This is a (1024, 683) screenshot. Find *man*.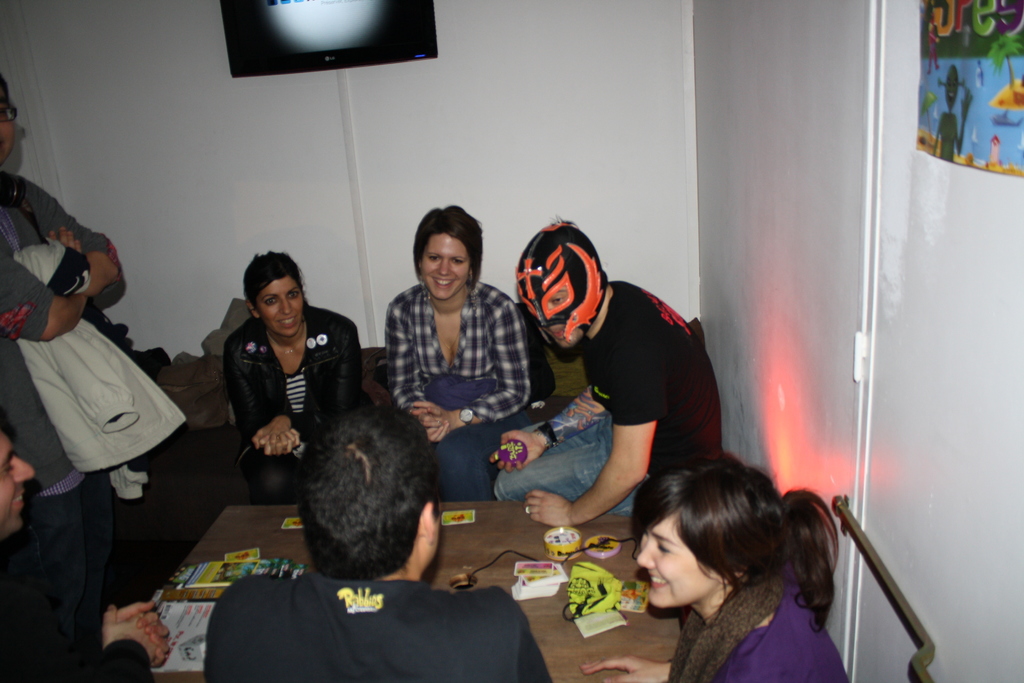
Bounding box: locate(489, 220, 723, 528).
